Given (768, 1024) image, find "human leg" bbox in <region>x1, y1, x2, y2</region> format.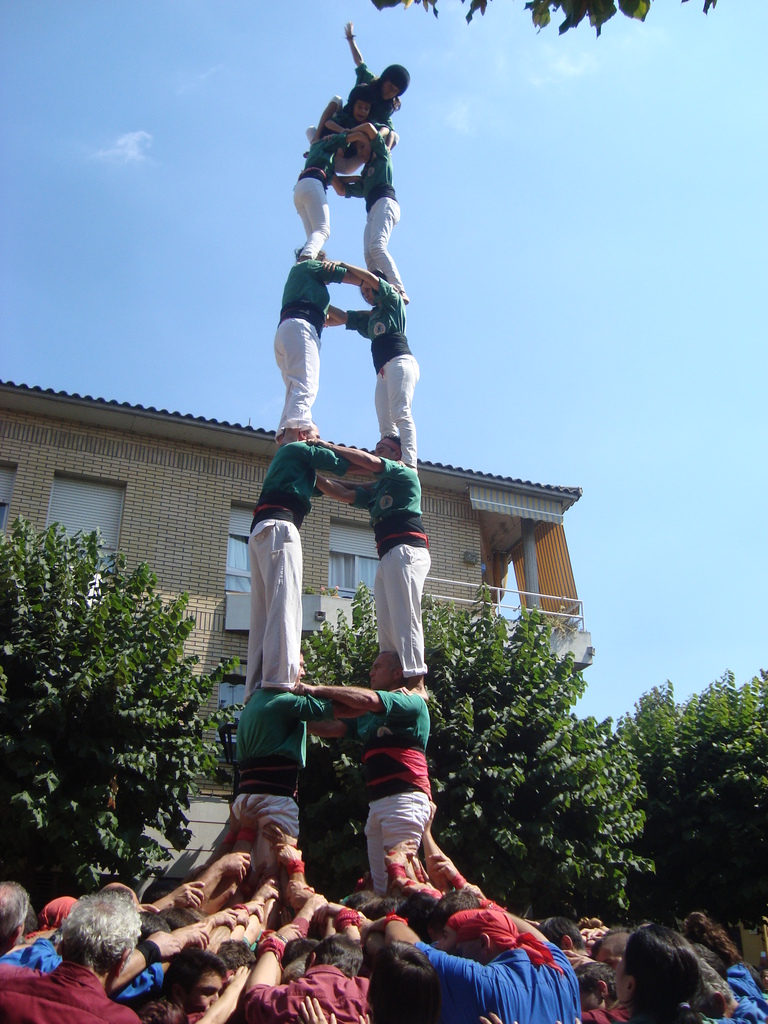
<region>360, 184, 408, 303</region>.
